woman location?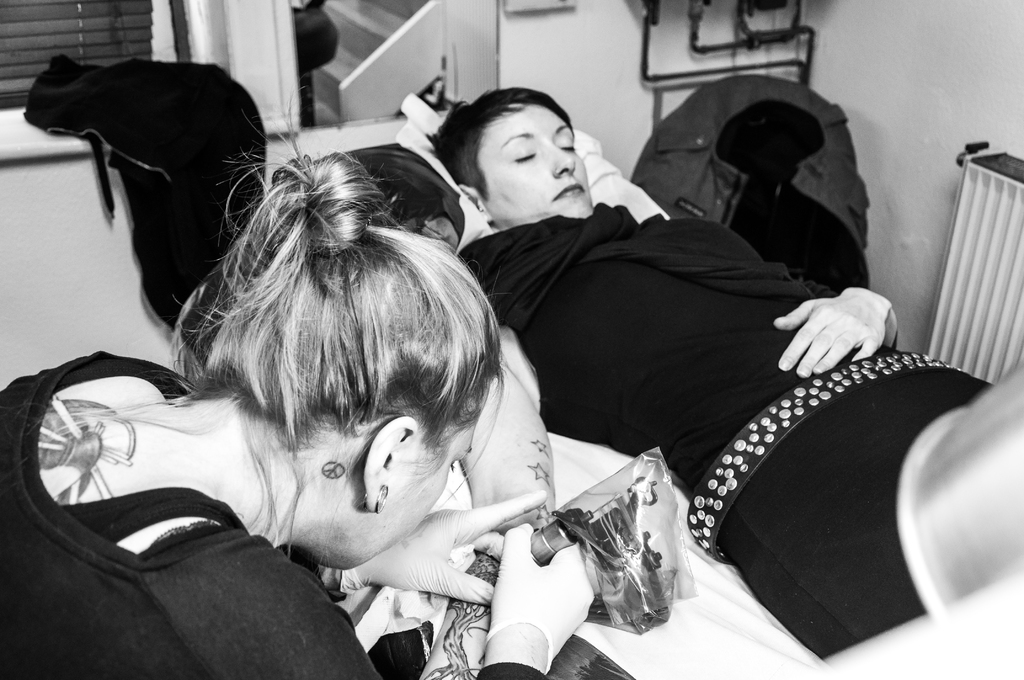
(left=0, top=142, right=598, bottom=679)
